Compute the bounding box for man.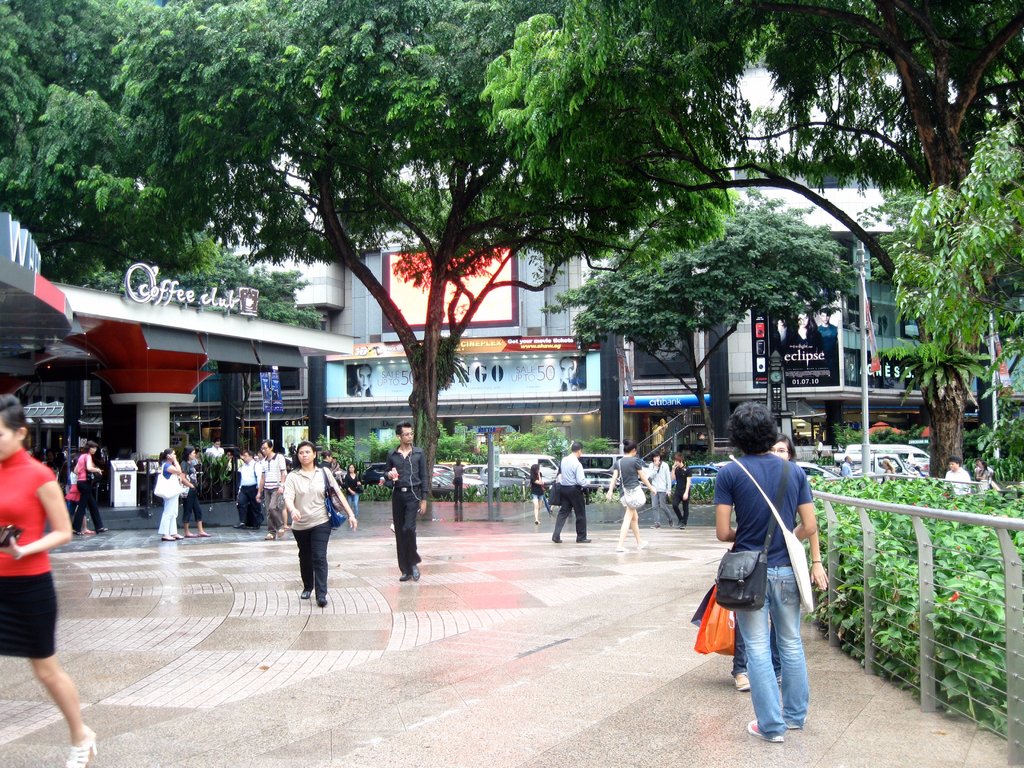
Rect(700, 420, 835, 737).
